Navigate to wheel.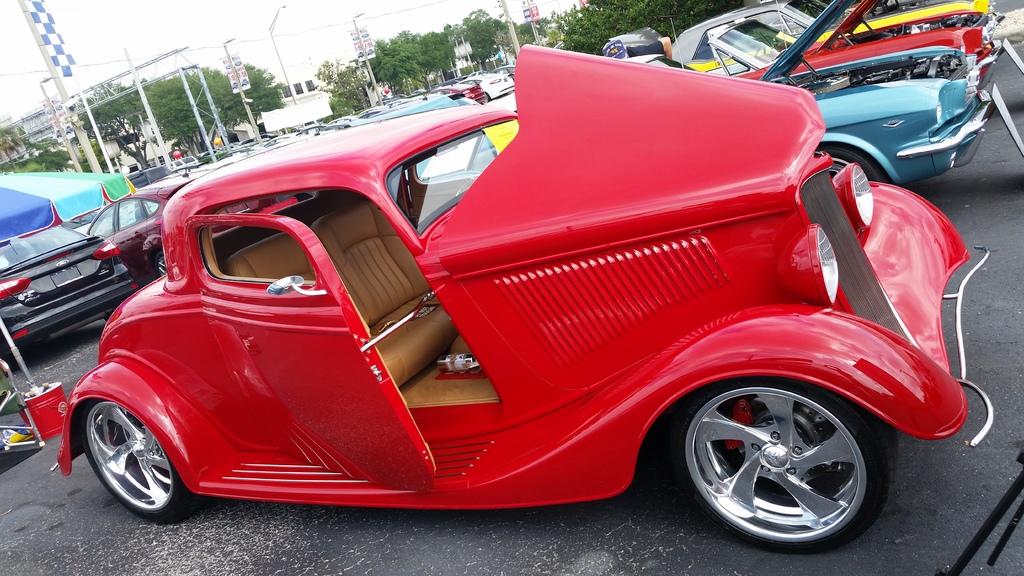
Navigation target: (148,246,166,276).
